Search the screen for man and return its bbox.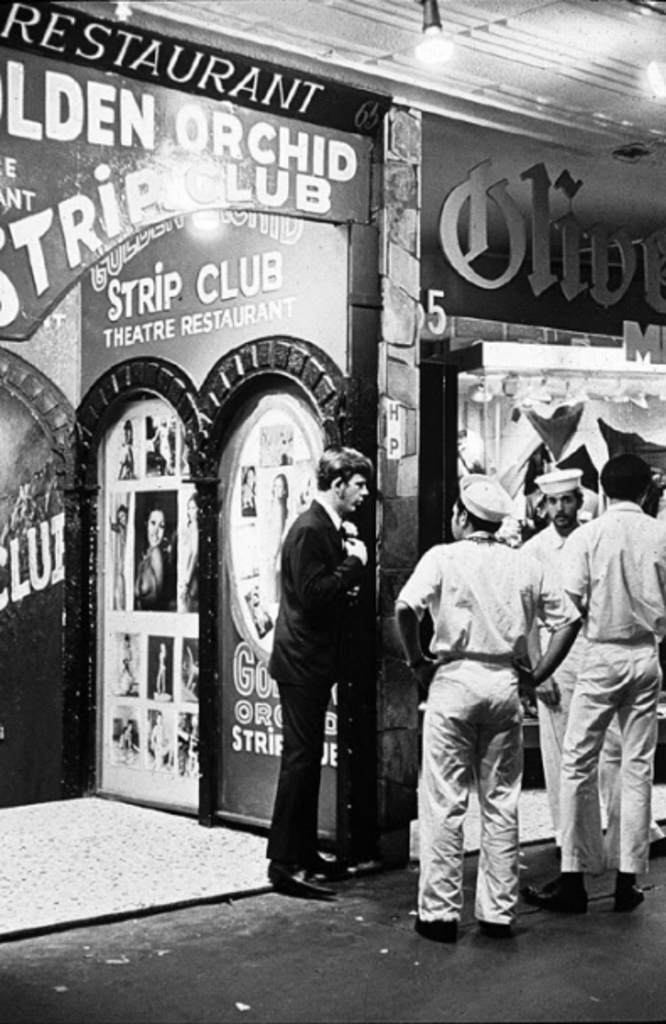
Found: (left=393, top=466, right=572, bottom=941).
